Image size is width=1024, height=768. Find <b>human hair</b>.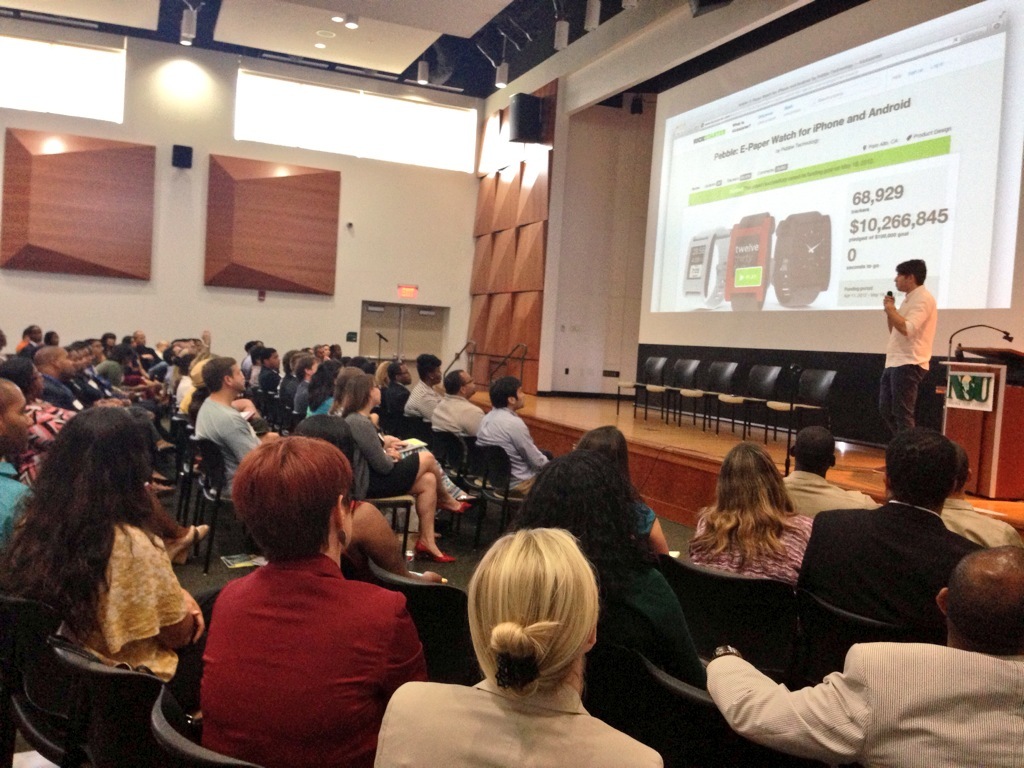
box=[251, 344, 261, 363].
